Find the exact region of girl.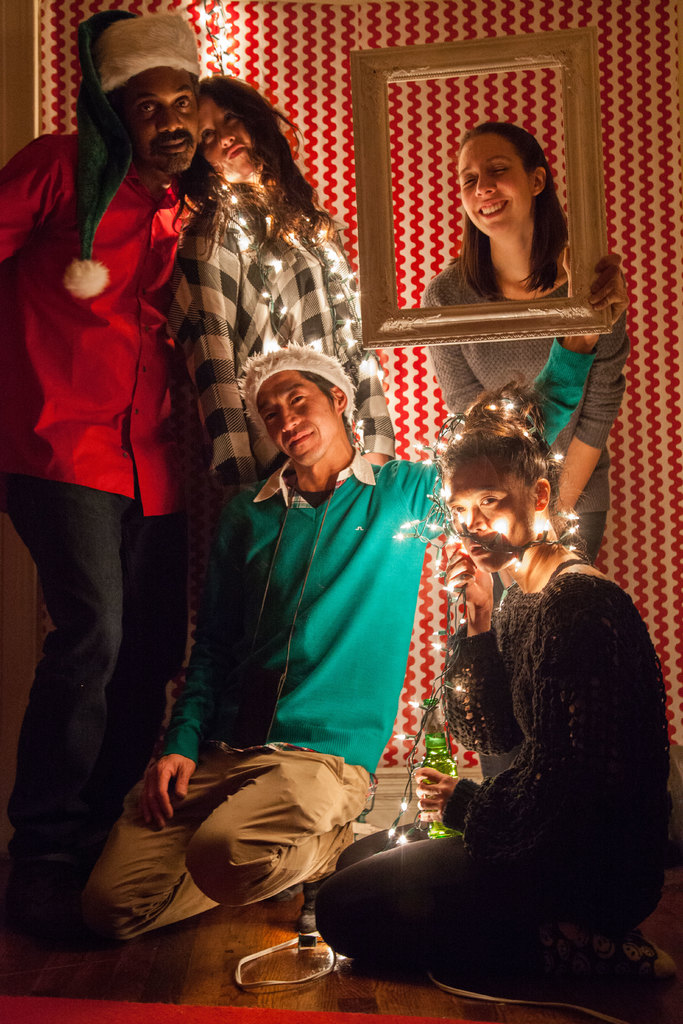
Exact region: 317,383,674,1014.
